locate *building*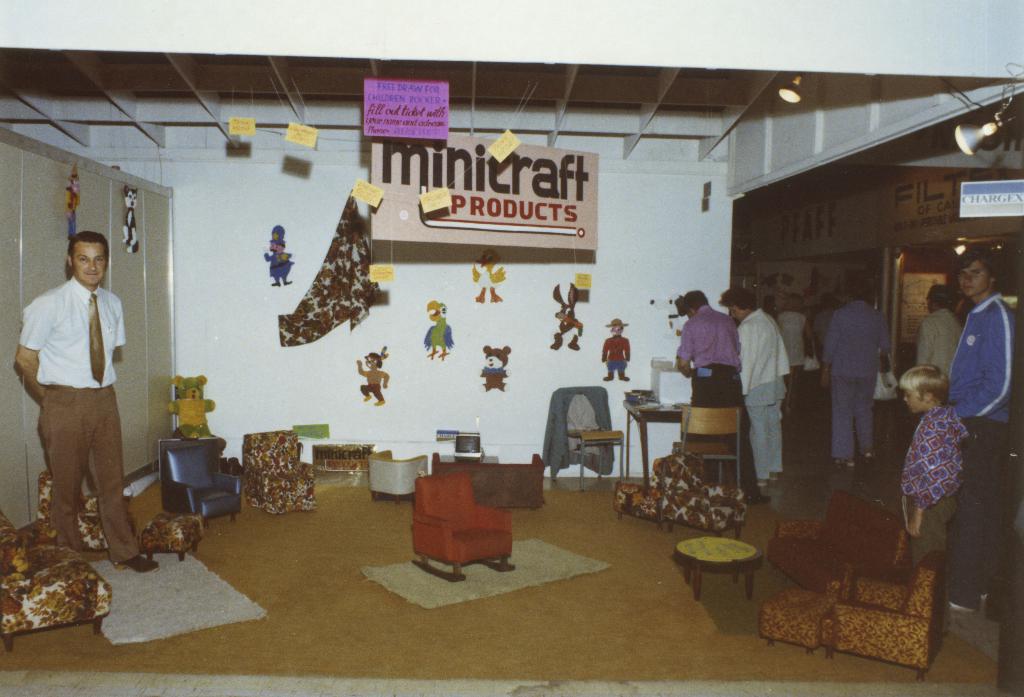
detection(0, 0, 1023, 696)
